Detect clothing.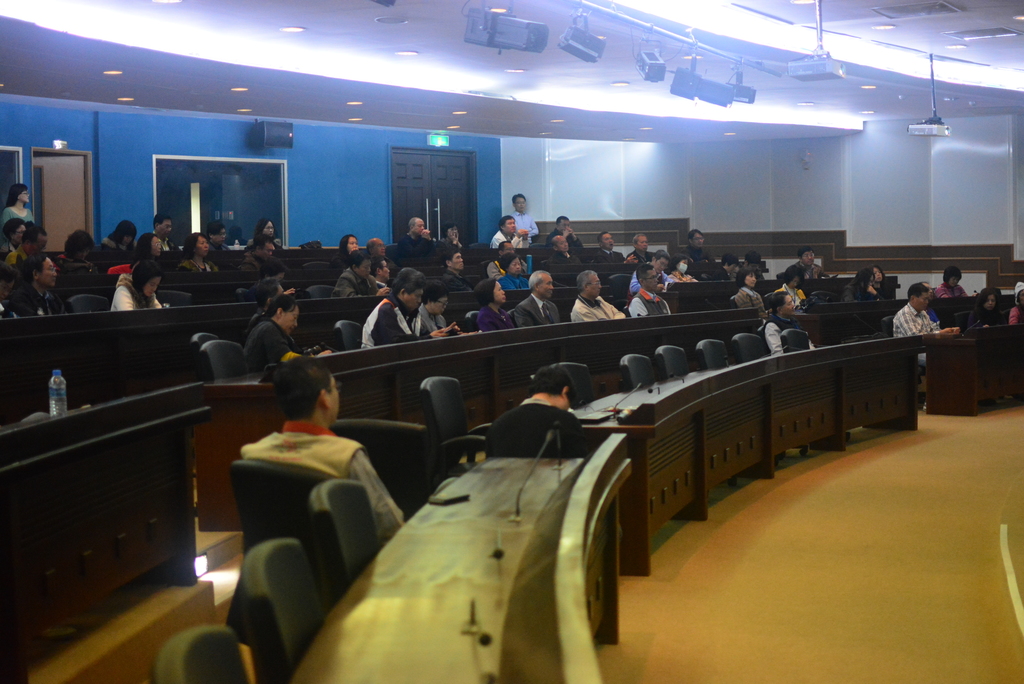
Detected at detection(337, 265, 378, 298).
